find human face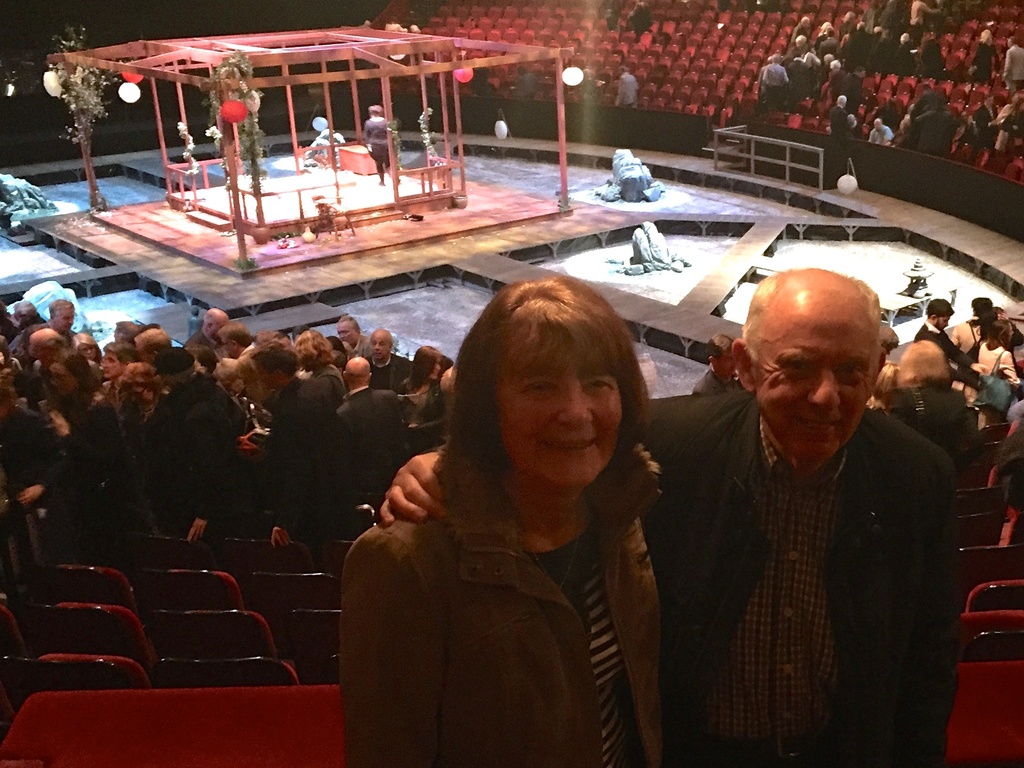
[717, 349, 736, 379]
